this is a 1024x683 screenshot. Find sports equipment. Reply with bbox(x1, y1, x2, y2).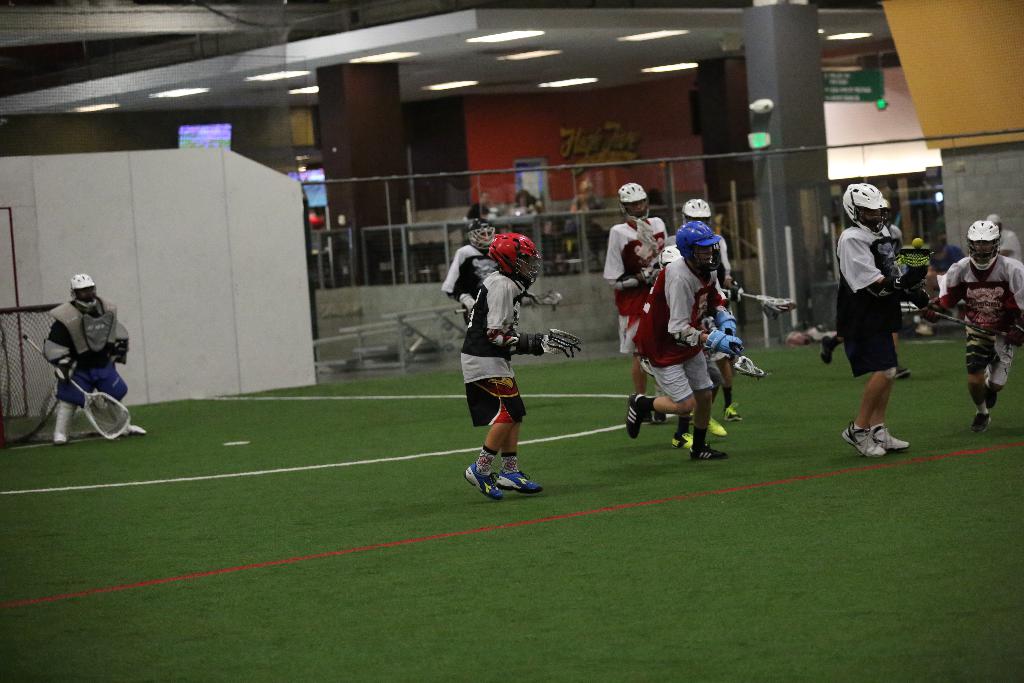
bbox(627, 393, 644, 436).
